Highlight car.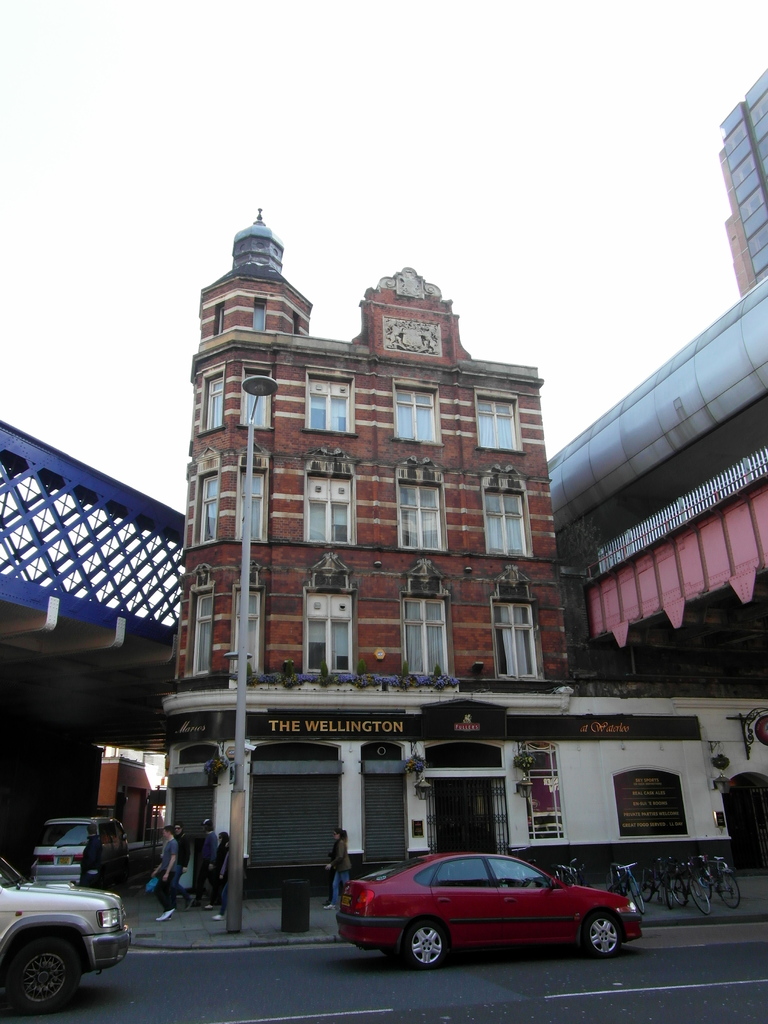
Highlighted region: left=0, top=851, right=131, bottom=1016.
